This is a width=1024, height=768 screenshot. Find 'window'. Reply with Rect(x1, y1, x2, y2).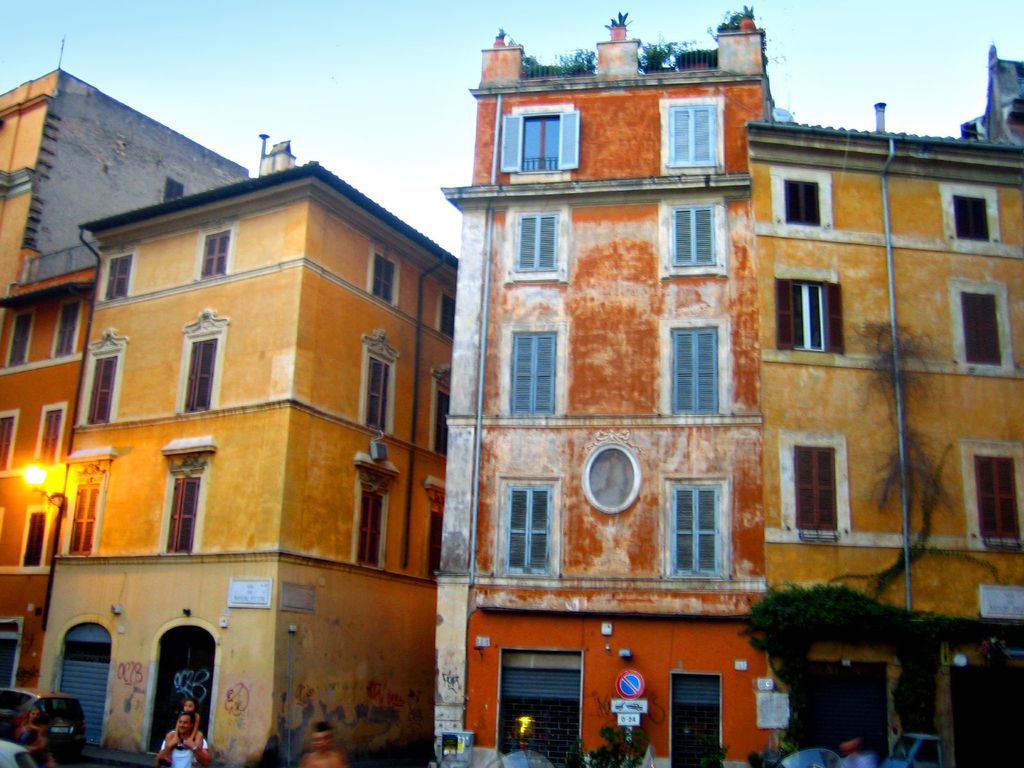
Rect(367, 245, 403, 311).
